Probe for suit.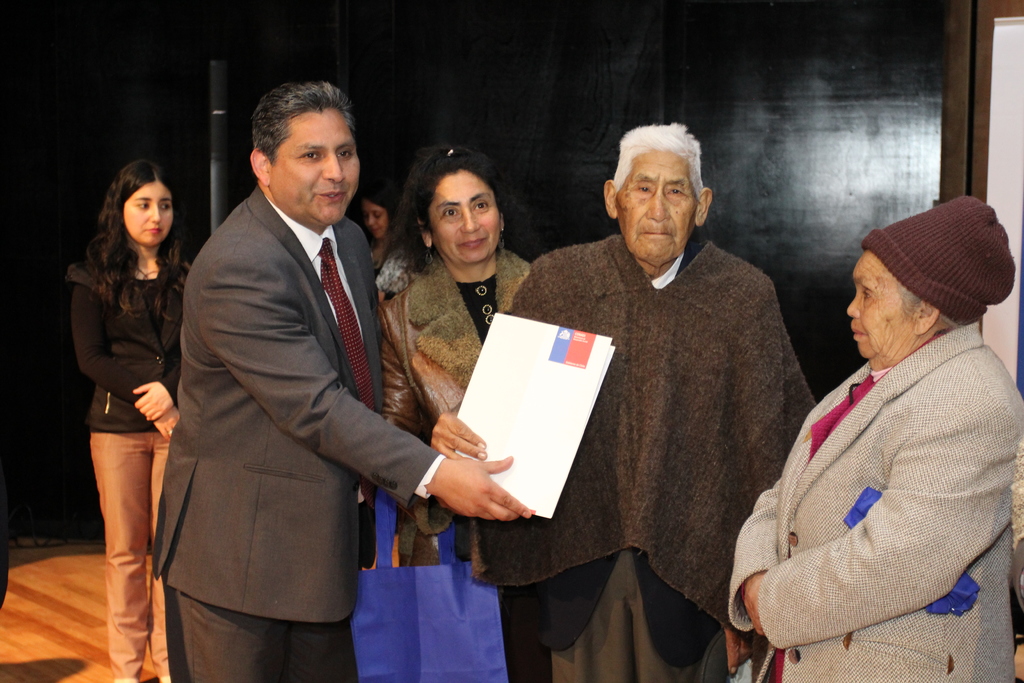
Probe result: (left=193, top=120, right=474, bottom=644).
